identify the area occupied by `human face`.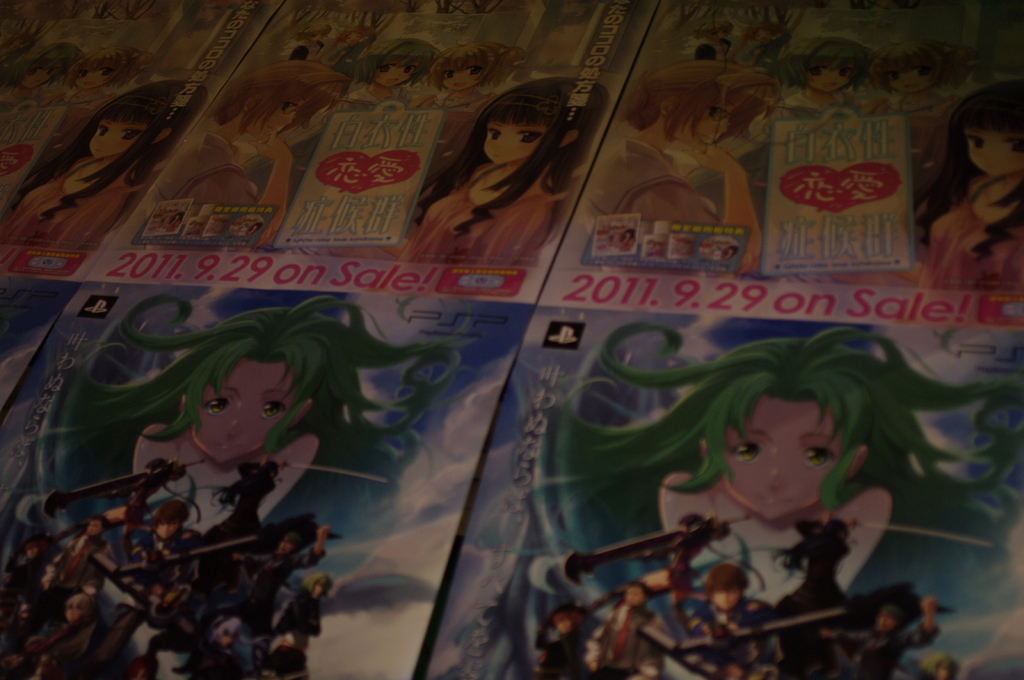
Area: box=[90, 120, 144, 156].
